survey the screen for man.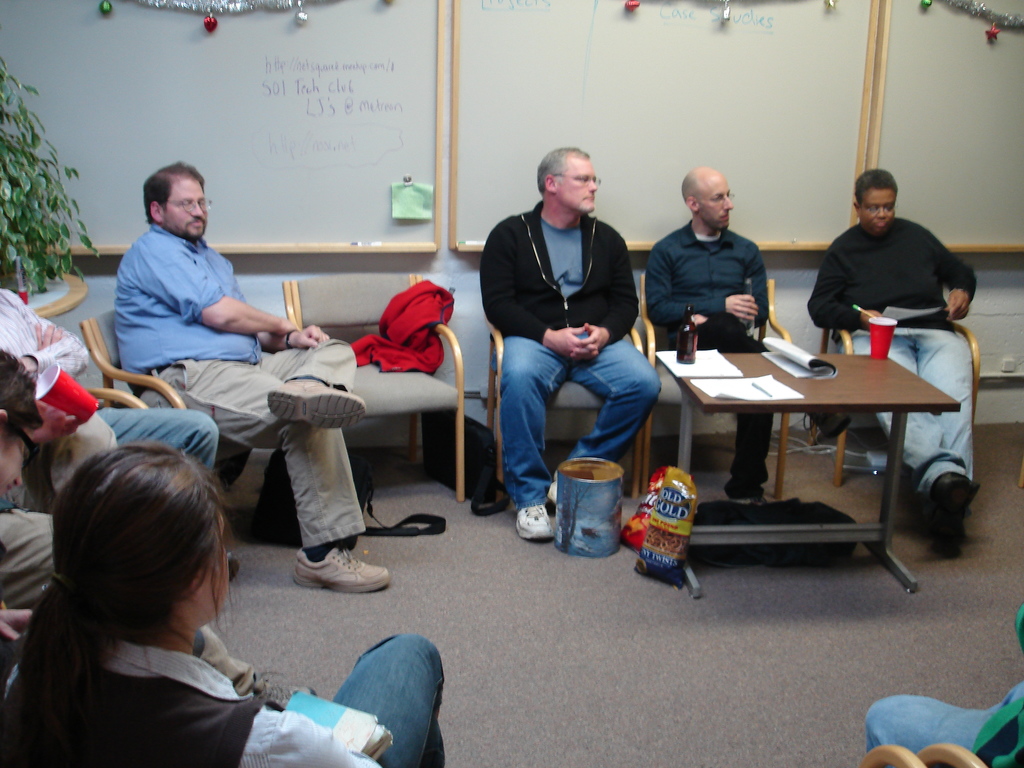
Survey found: 109:157:392:600.
